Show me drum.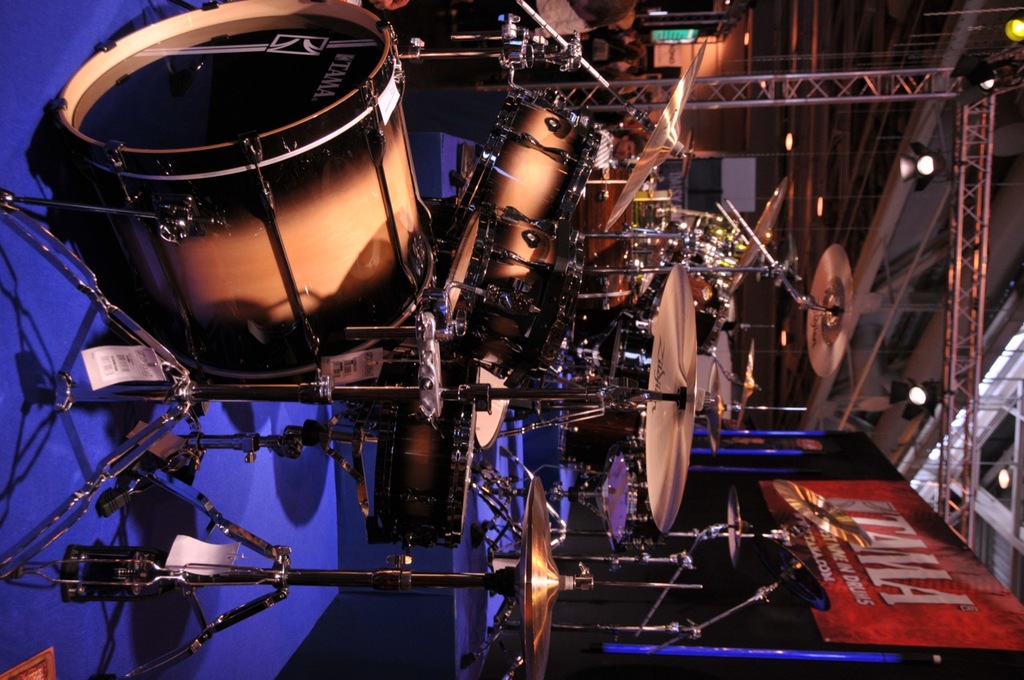
drum is here: rect(686, 239, 726, 355).
